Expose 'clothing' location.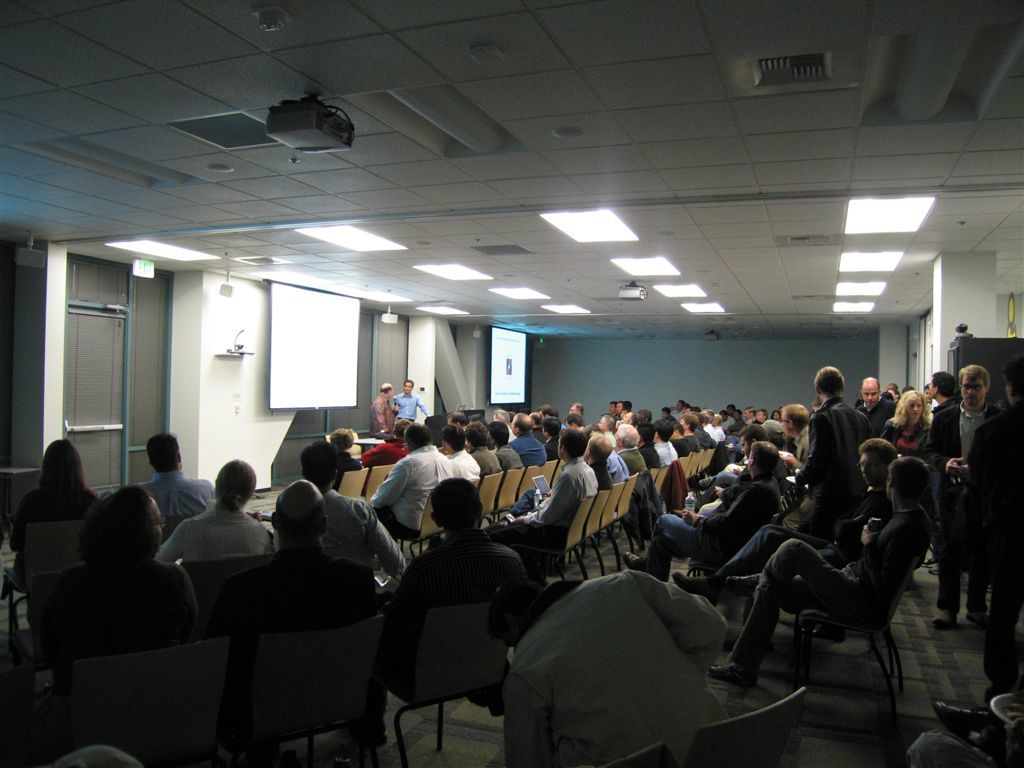
Exposed at [left=11, top=475, right=99, bottom=549].
